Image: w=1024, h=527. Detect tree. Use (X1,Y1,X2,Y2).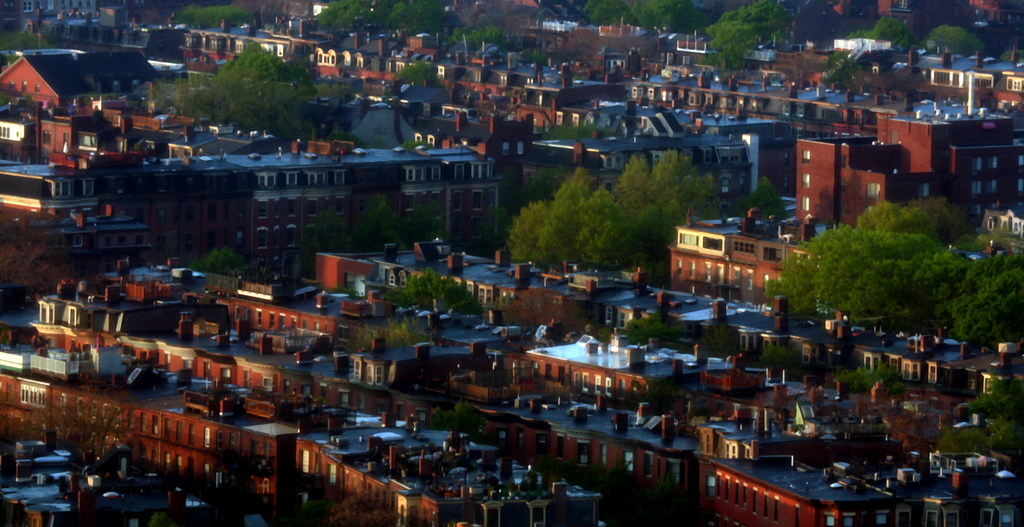
(892,195,971,248).
